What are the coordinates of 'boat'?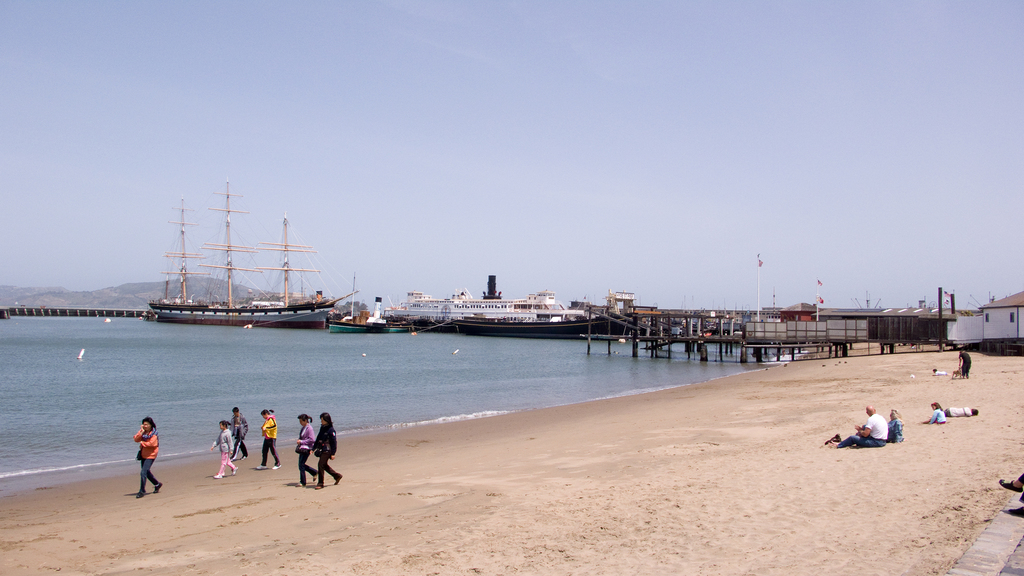
bbox=(522, 284, 569, 324).
